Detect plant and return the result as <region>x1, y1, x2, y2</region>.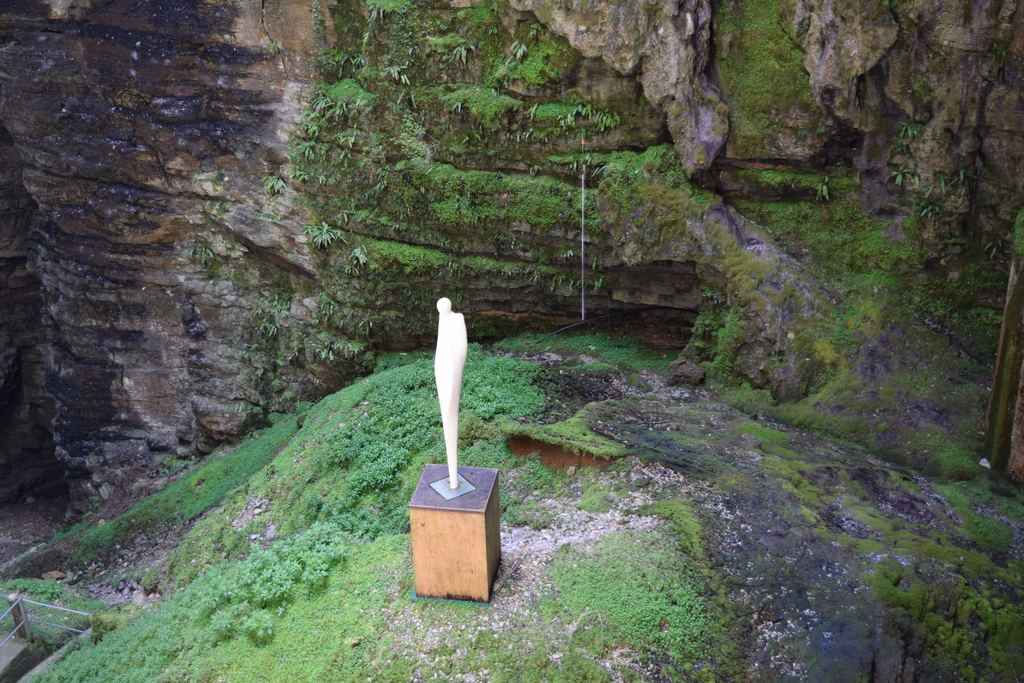
<region>355, 312, 371, 337</region>.
